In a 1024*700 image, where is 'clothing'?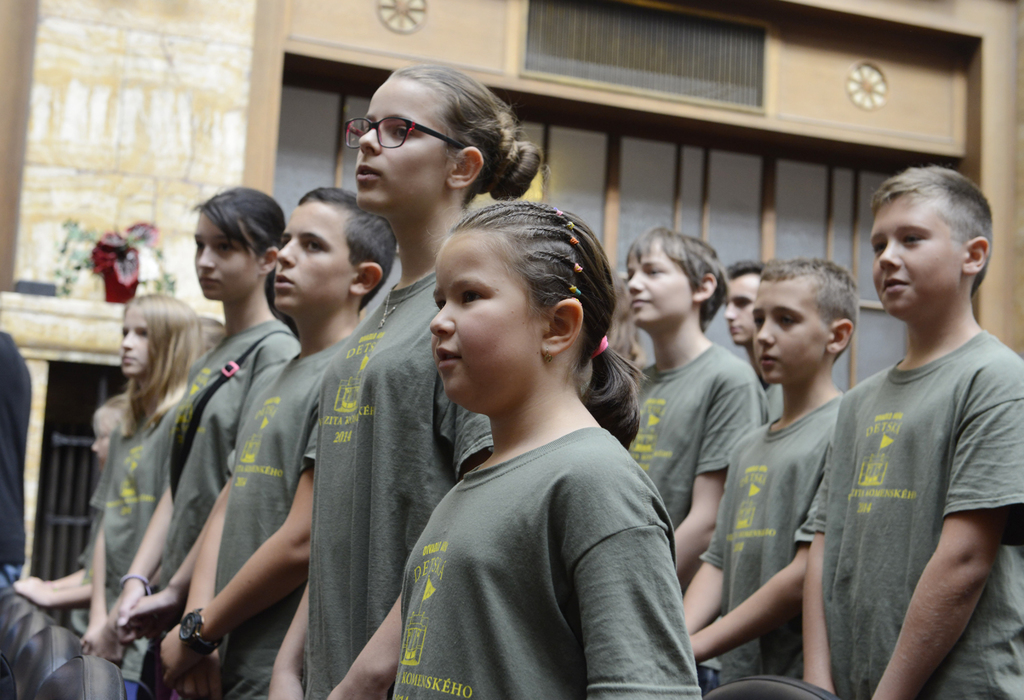
(66, 479, 105, 632).
